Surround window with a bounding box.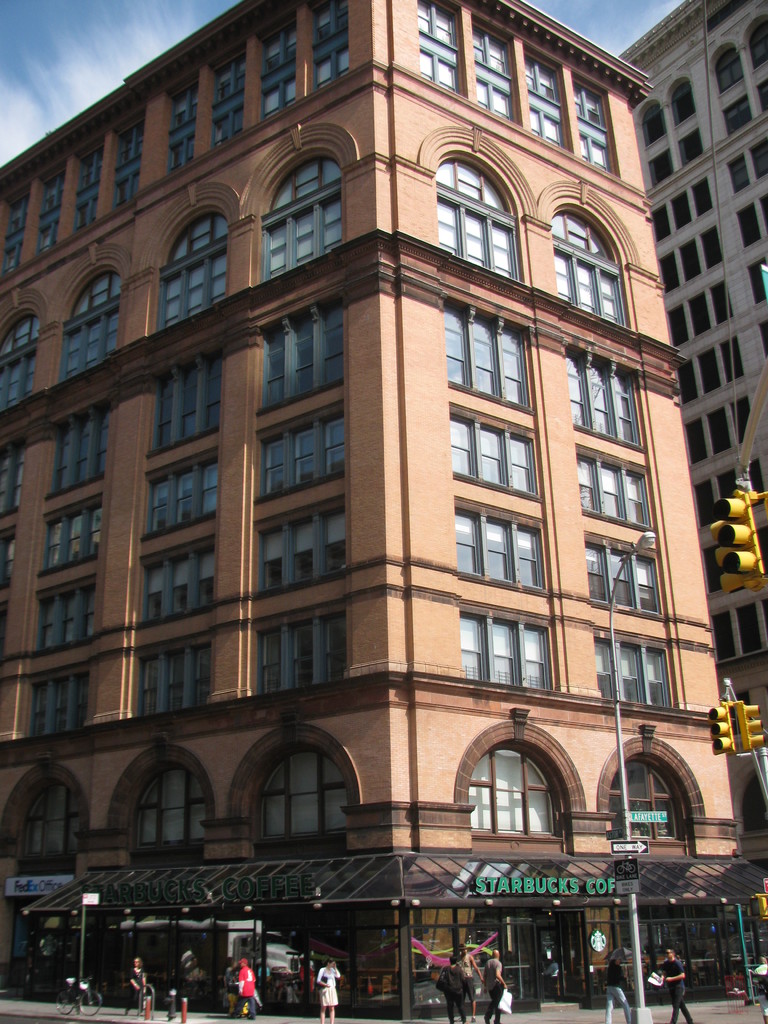
x1=594, y1=636, x2=680, y2=712.
